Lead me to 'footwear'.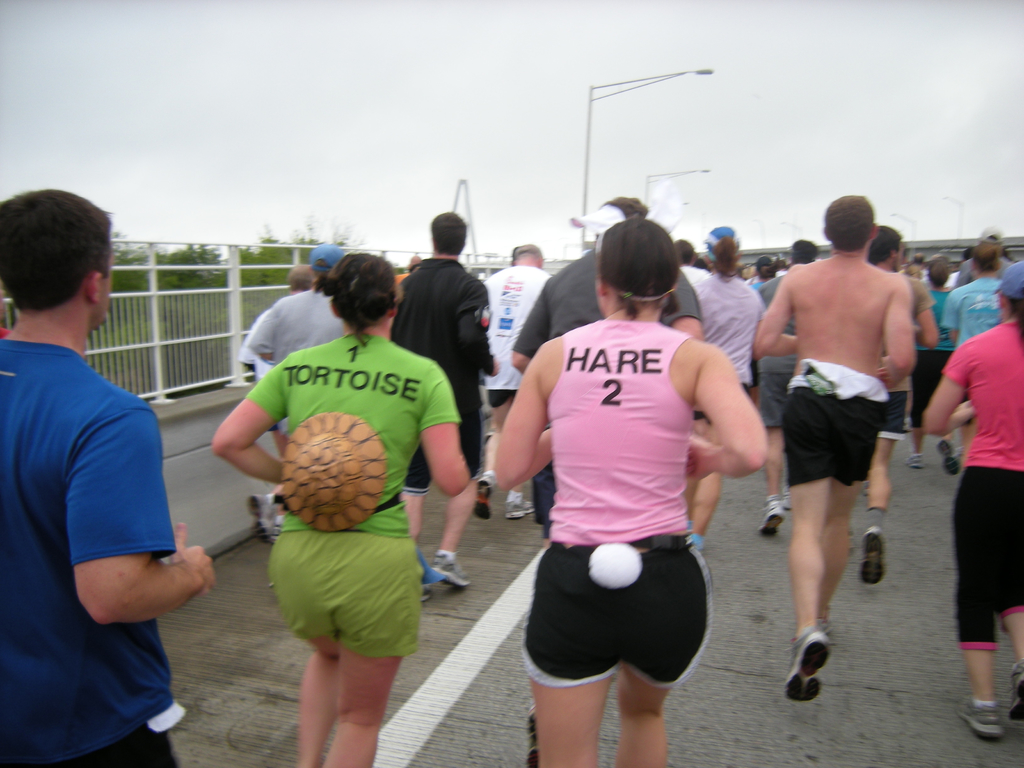
Lead to crop(857, 526, 886, 586).
